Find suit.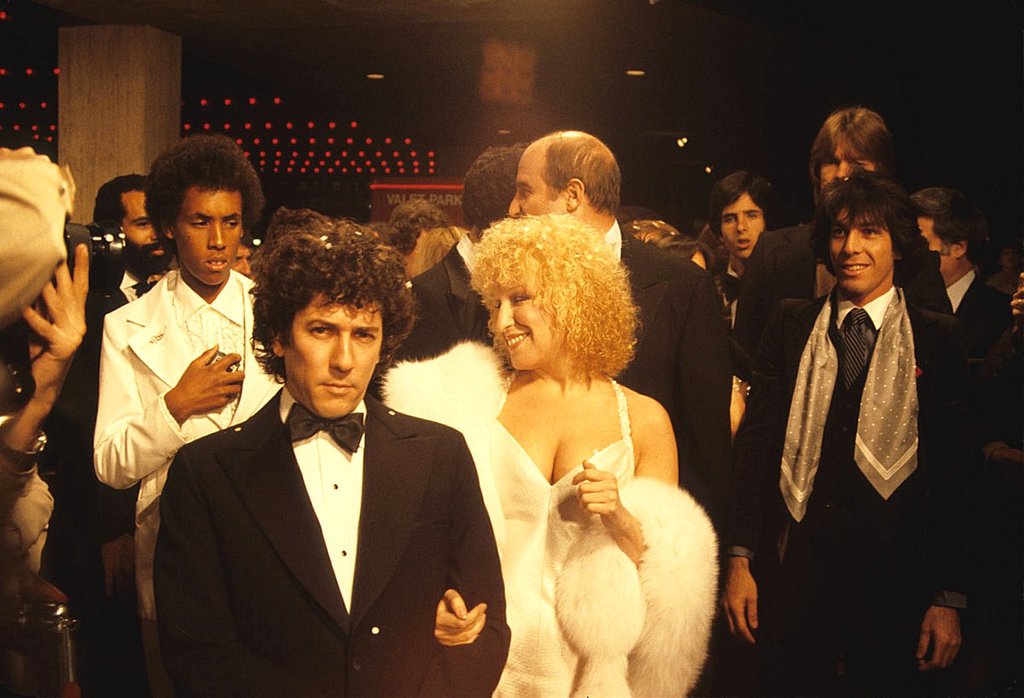
crop(154, 391, 512, 697).
